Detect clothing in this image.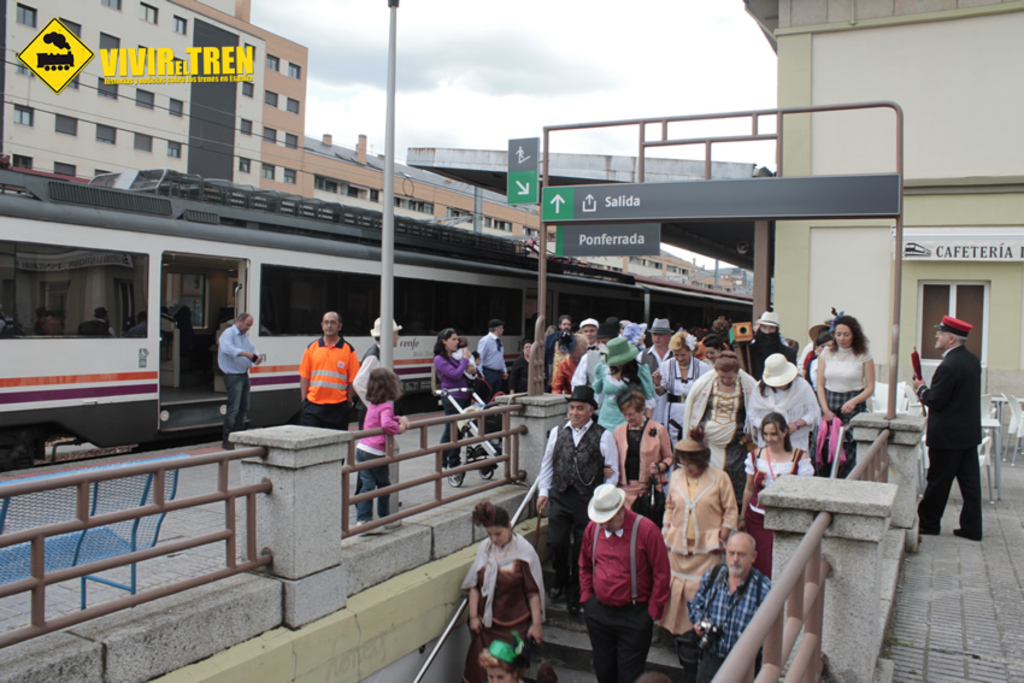
Detection: [573,484,672,666].
